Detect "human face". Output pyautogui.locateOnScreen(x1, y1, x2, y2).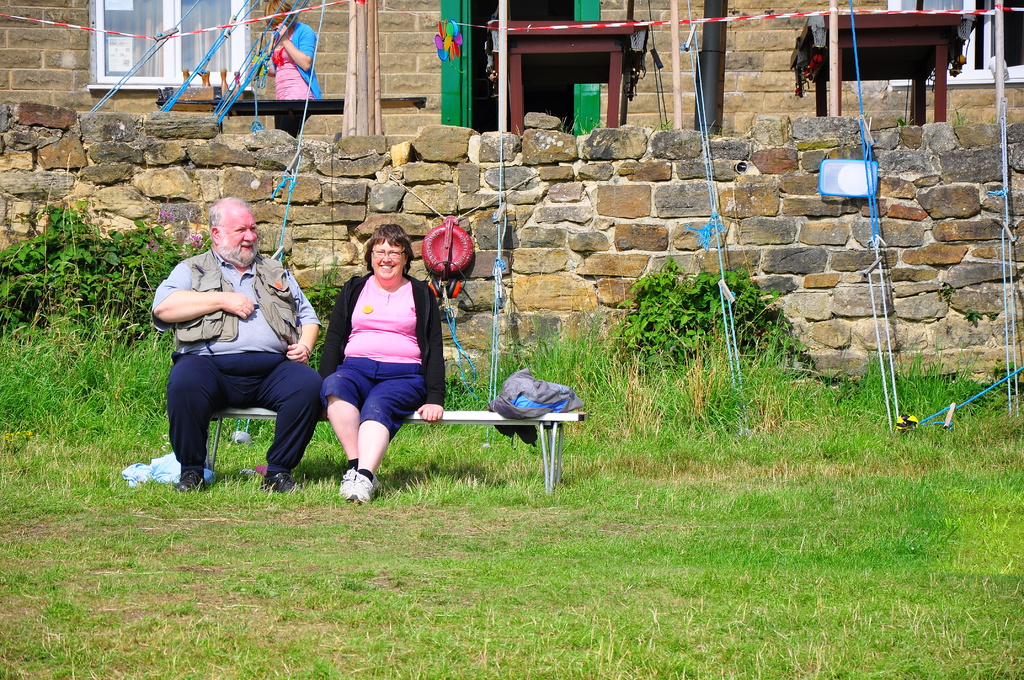
pyautogui.locateOnScreen(375, 238, 404, 279).
